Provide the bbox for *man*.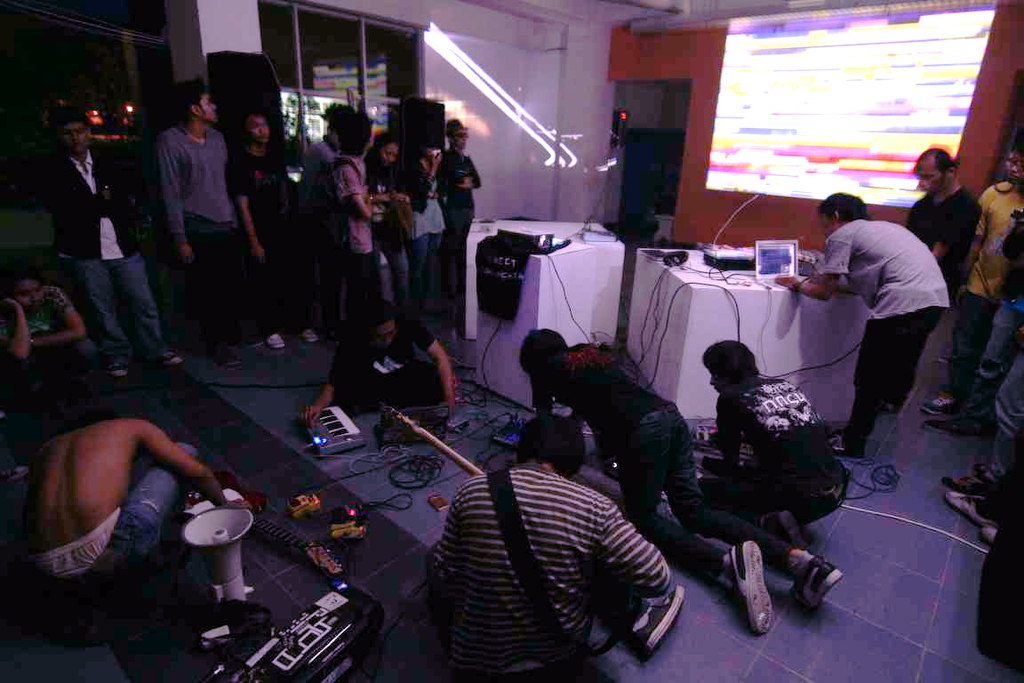
431:413:668:682.
